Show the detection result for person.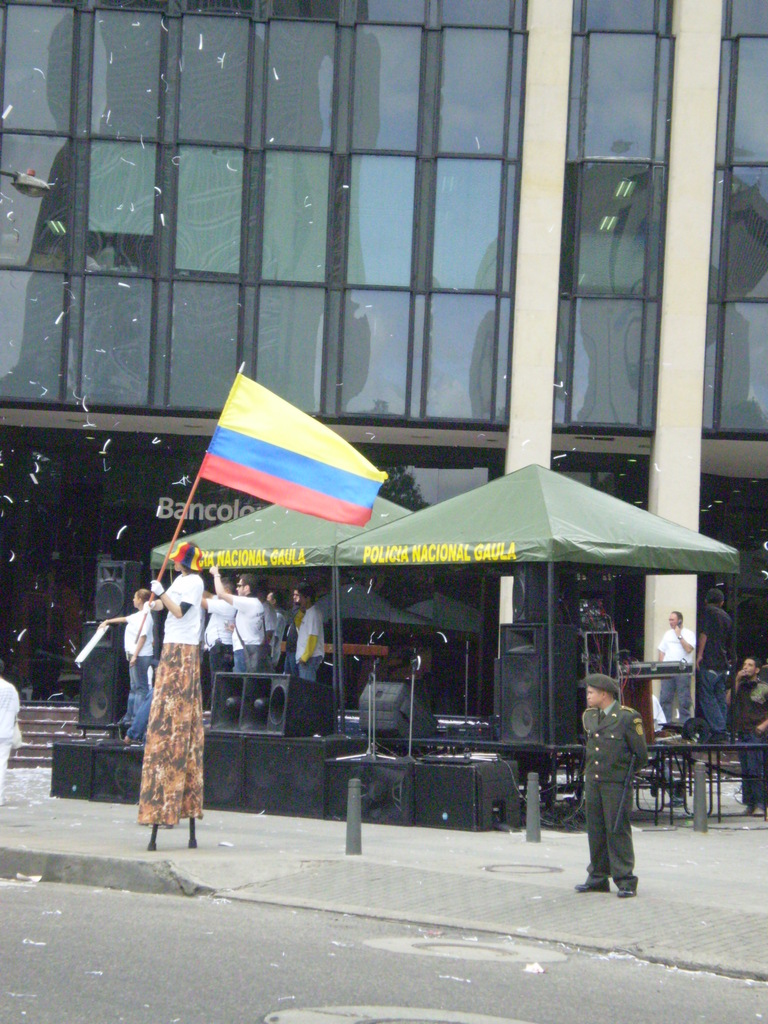
crop(680, 581, 732, 746).
